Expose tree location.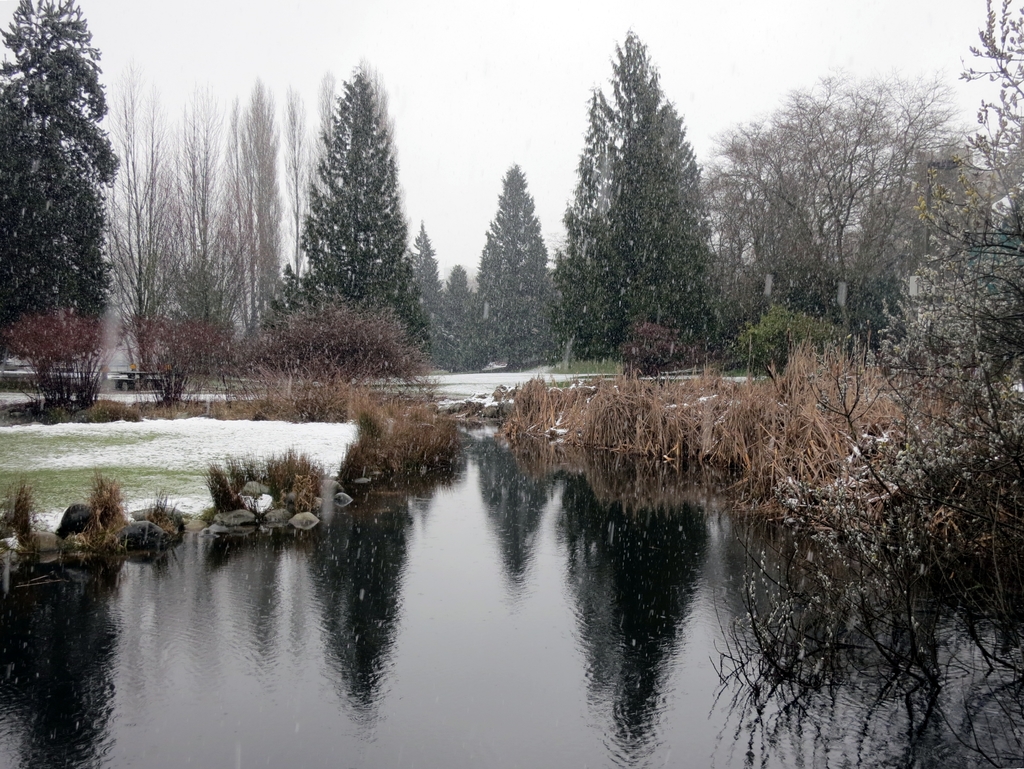
Exposed at 447/261/470/306.
